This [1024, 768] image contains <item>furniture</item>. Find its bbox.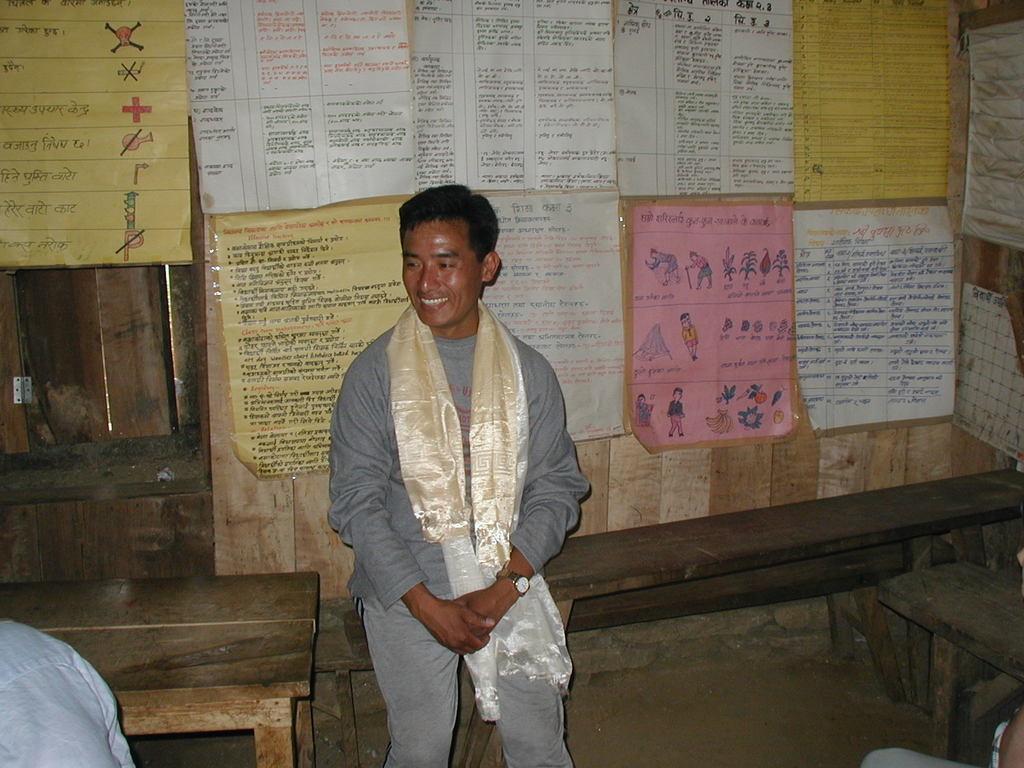
{"left": 342, "top": 535, "right": 959, "bottom": 765}.
